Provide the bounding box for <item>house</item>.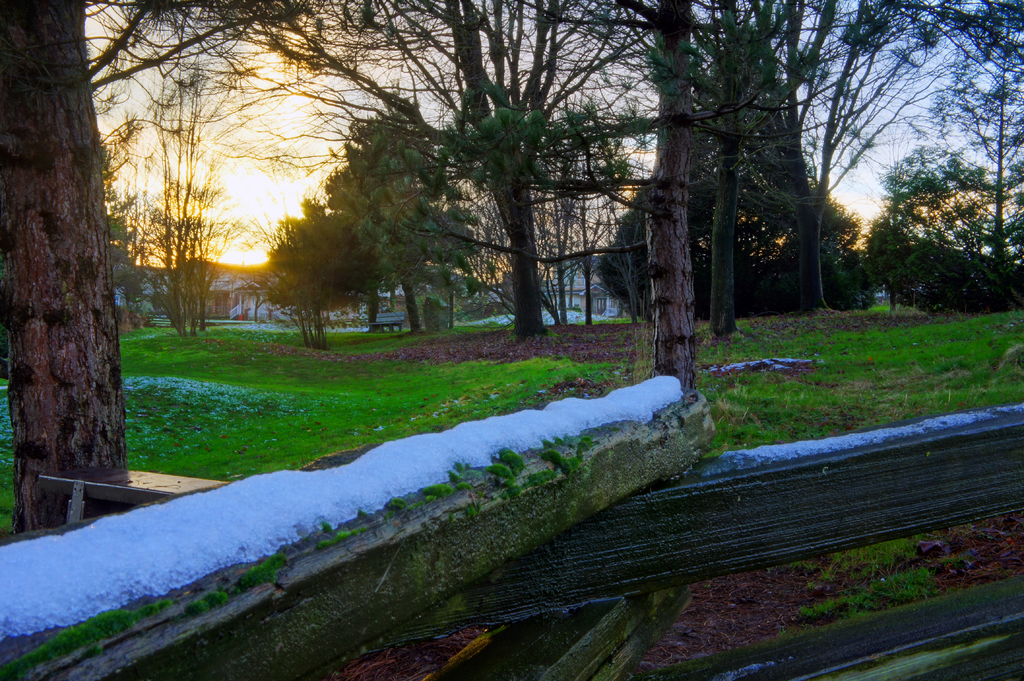
left=547, top=264, right=621, bottom=317.
